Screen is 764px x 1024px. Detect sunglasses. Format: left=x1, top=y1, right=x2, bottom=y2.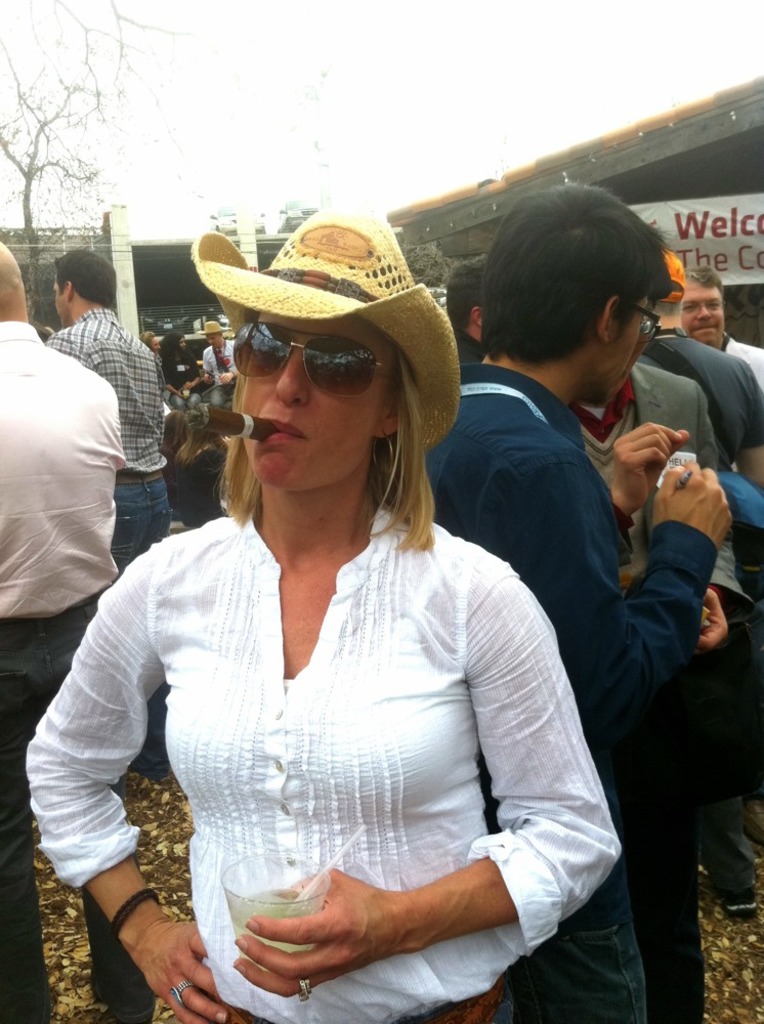
left=230, top=327, right=388, bottom=394.
